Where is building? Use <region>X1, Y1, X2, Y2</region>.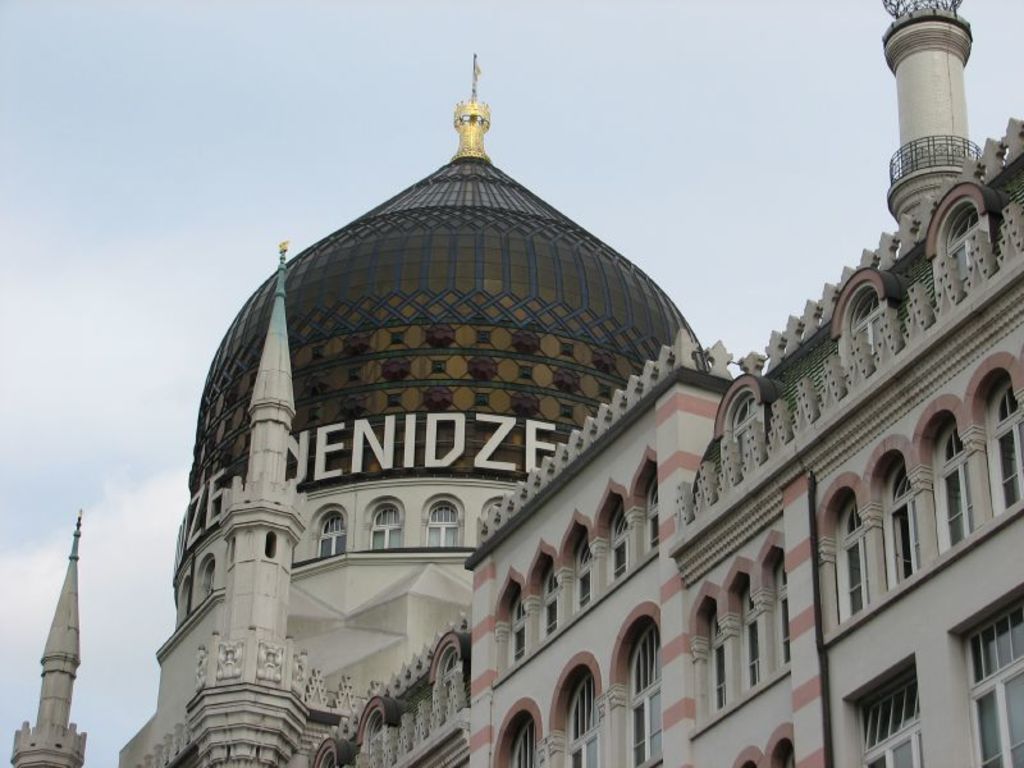
<region>115, 50, 732, 767</region>.
